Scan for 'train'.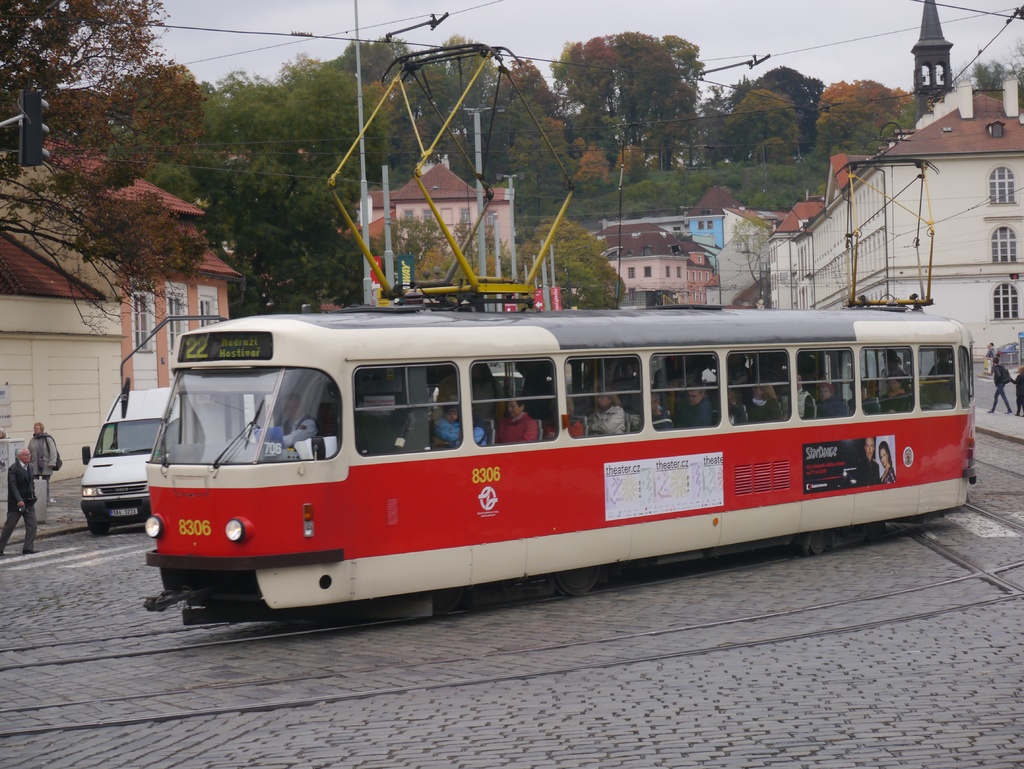
Scan result: l=136, t=40, r=985, b=631.
